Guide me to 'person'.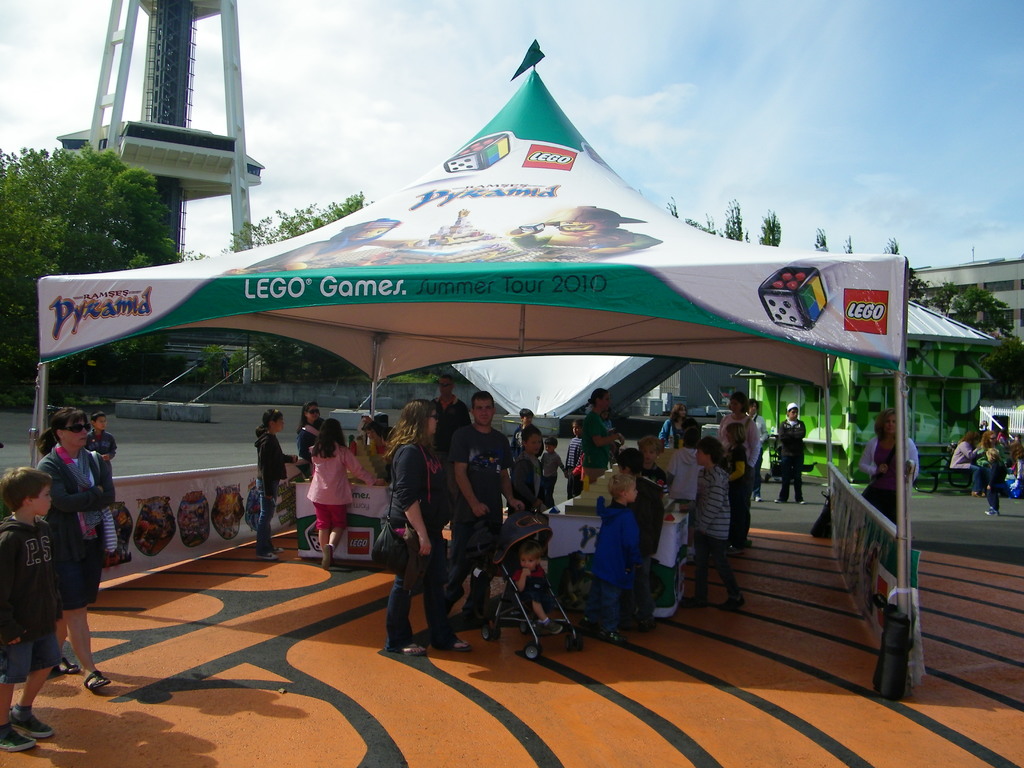
Guidance: region(653, 399, 703, 450).
